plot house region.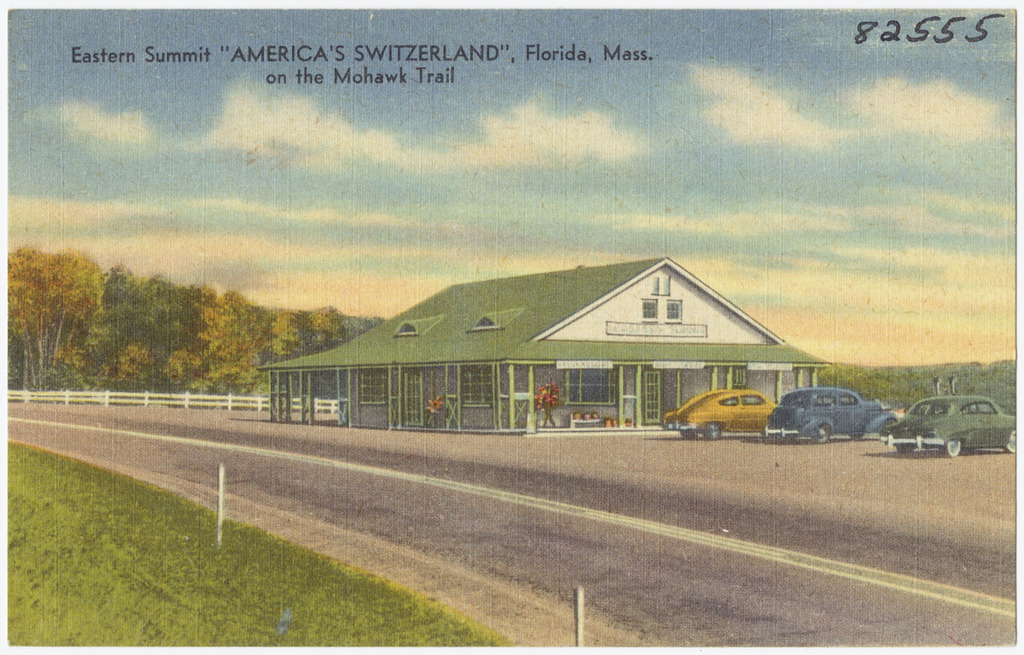
Plotted at <region>275, 301, 511, 439</region>.
